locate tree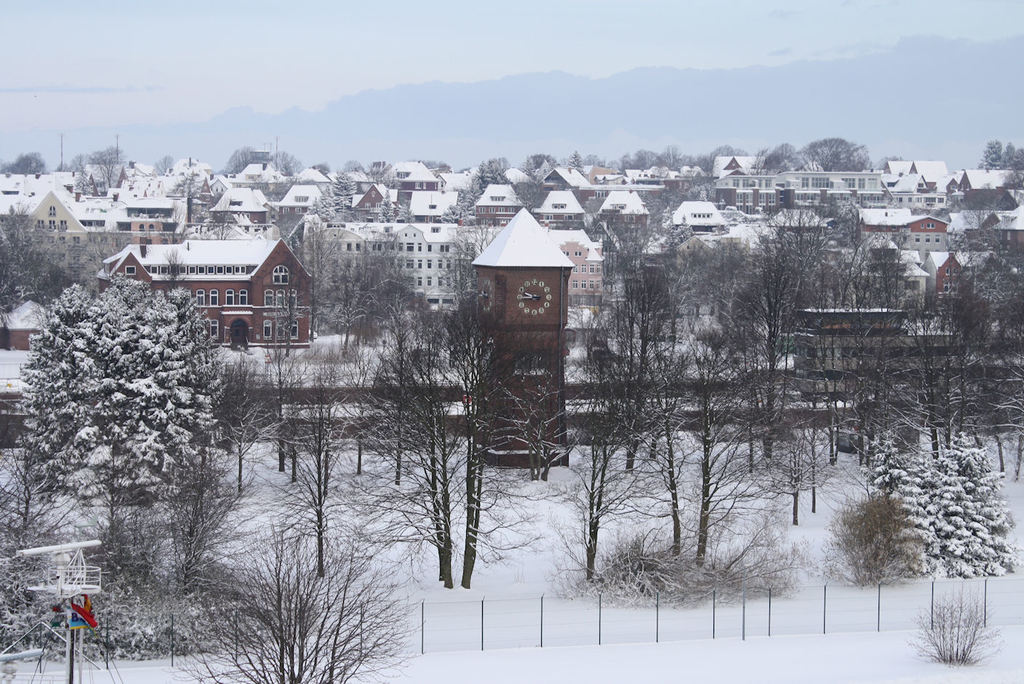
left=87, top=381, right=163, bottom=588
